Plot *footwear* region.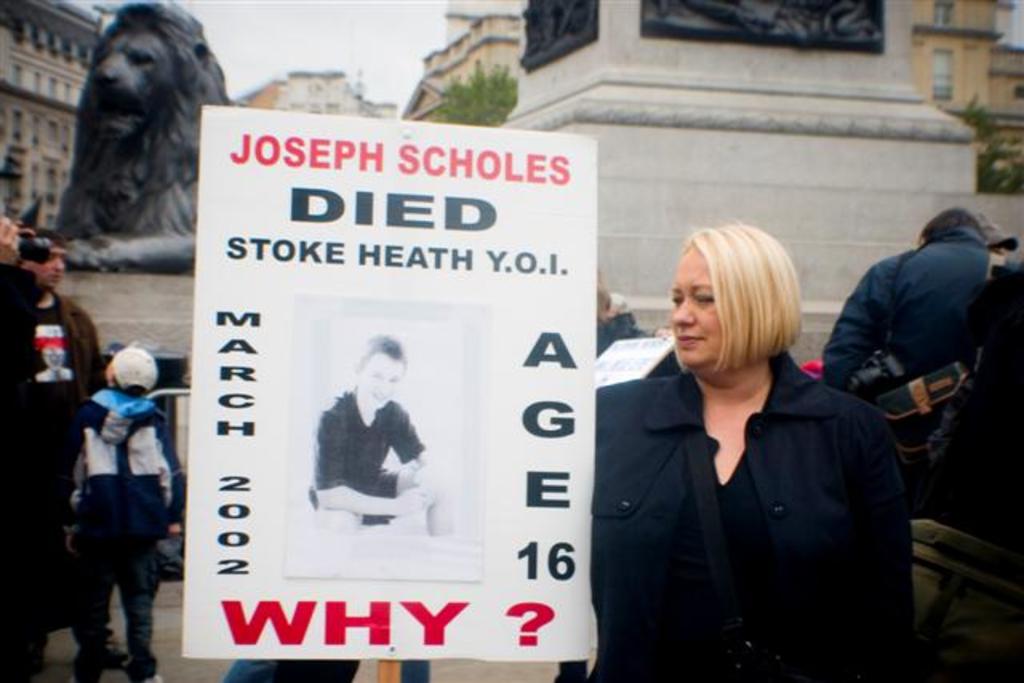
Plotted at bbox(125, 659, 163, 681).
